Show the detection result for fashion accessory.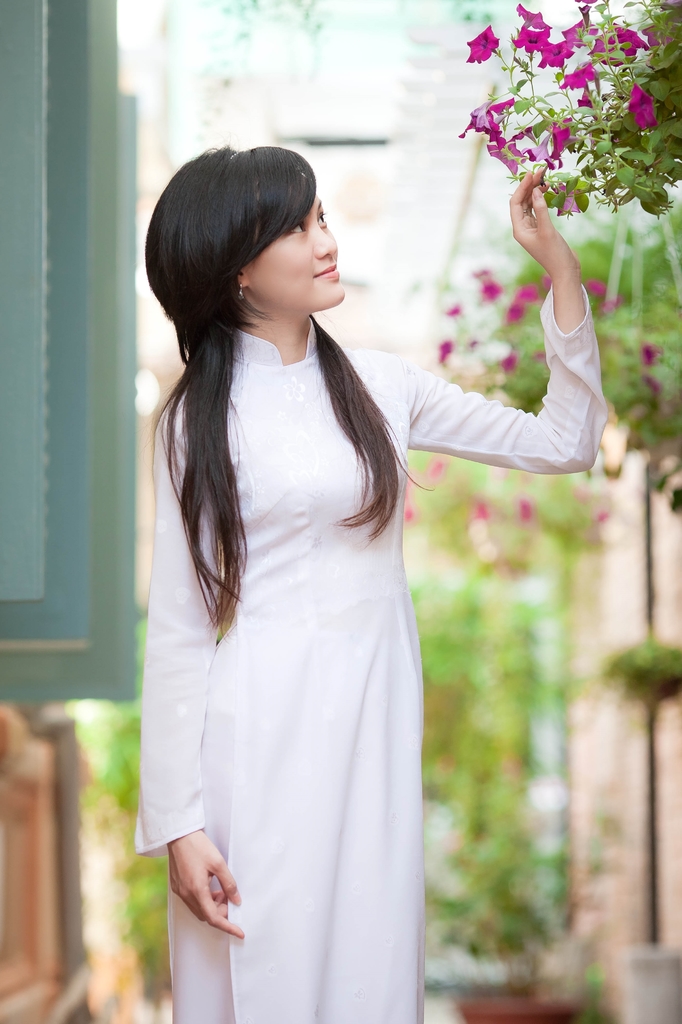
l=238, t=280, r=241, b=301.
